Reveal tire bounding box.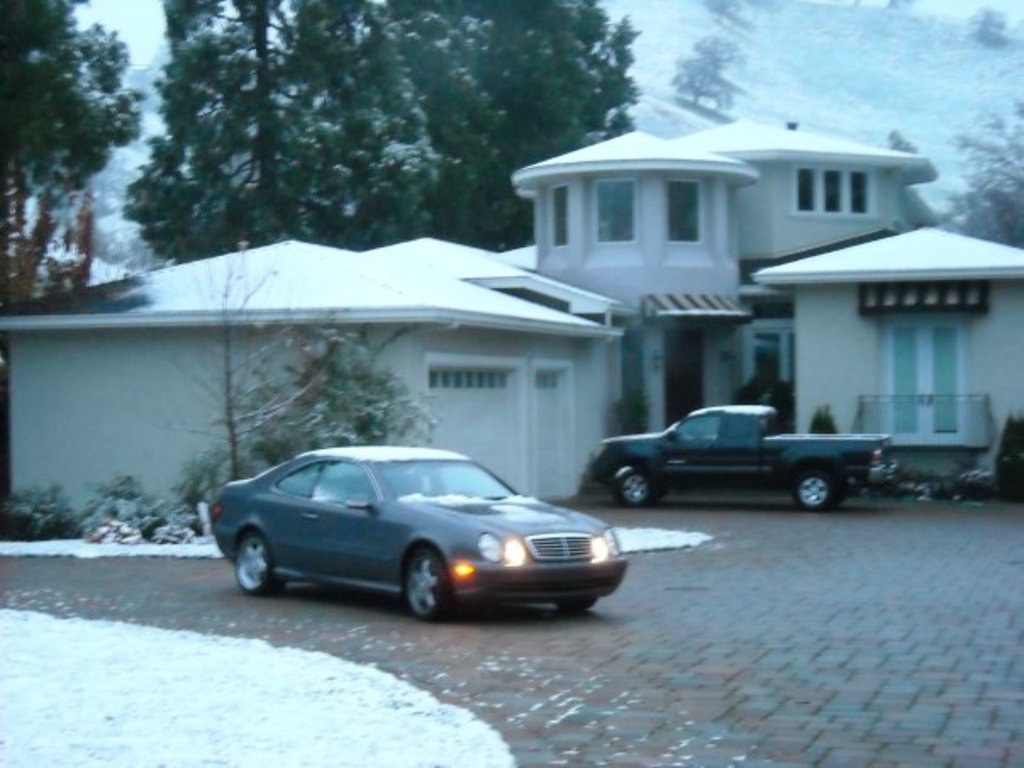
Revealed: x1=612 y1=461 x2=668 y2=507.
